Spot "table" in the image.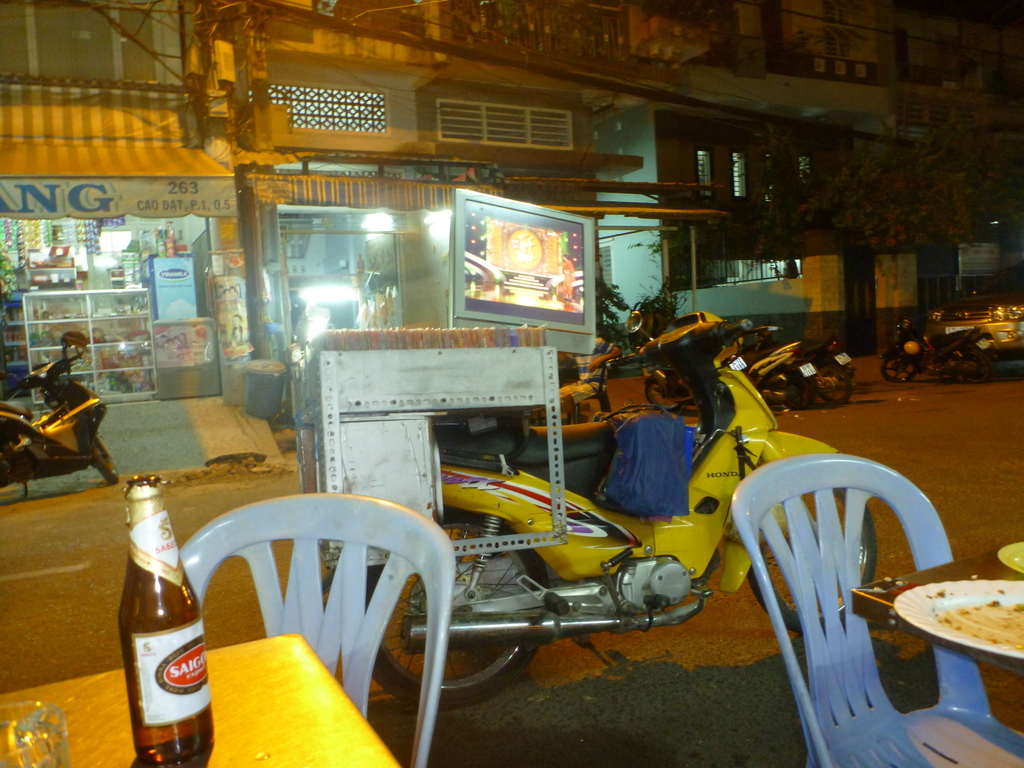
"table" found at x1=869, y1=540, x2=1023, y2=711.
